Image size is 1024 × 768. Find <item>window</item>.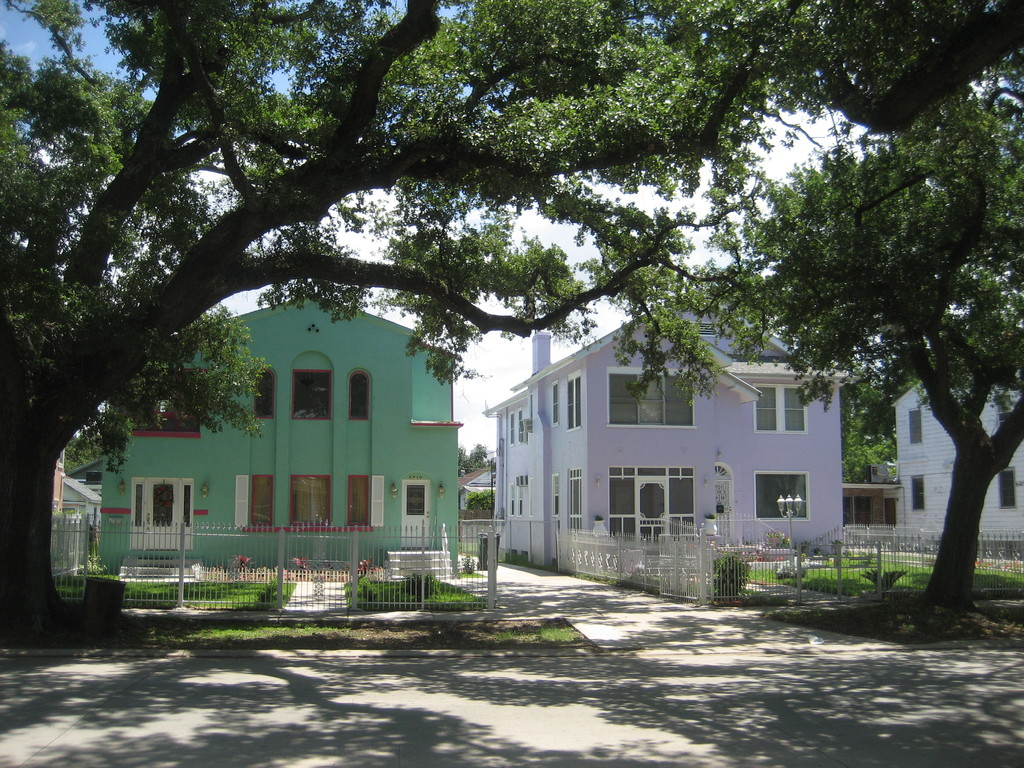
(x1=348, y1=369, x2=369, y2=420).
